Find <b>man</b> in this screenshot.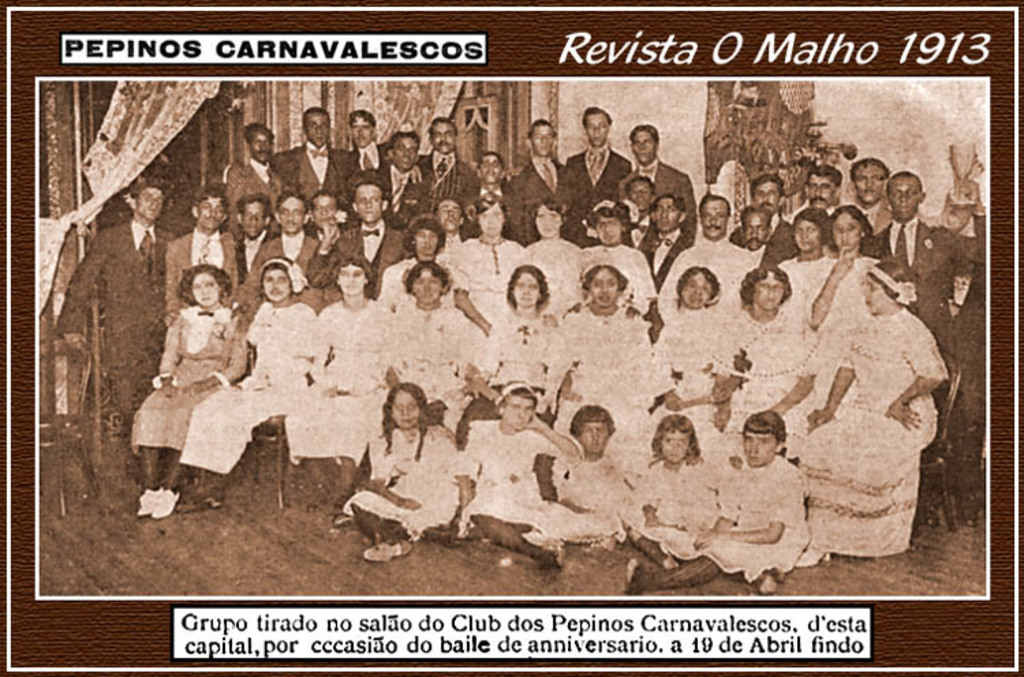
The bounding box for <b>man</b> is bbox=(732, 172, 800, 255).
